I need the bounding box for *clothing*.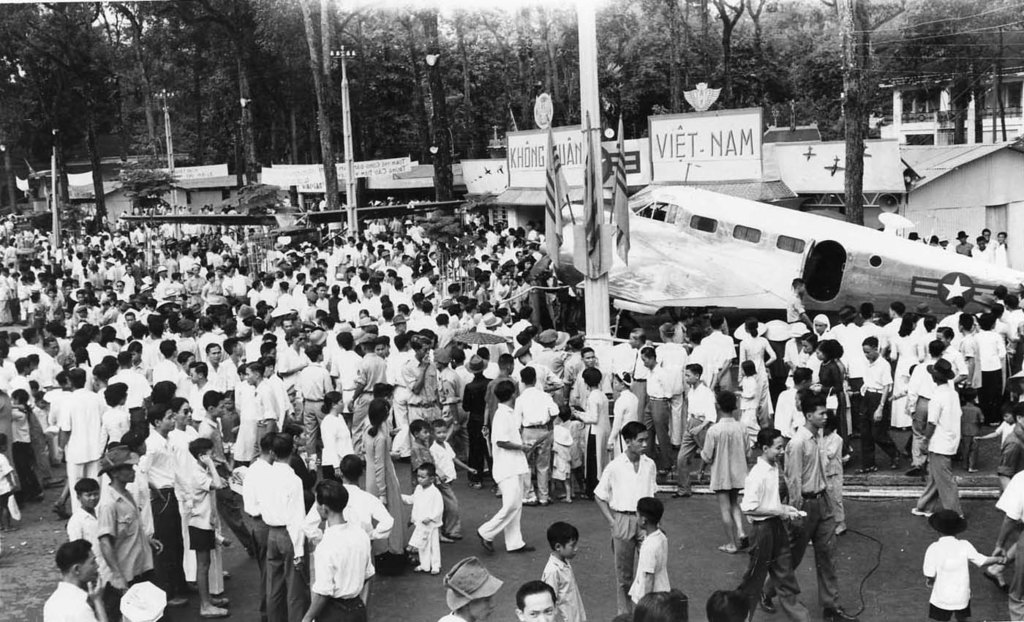
Here it is: detection(8, 402, 38, 492).
